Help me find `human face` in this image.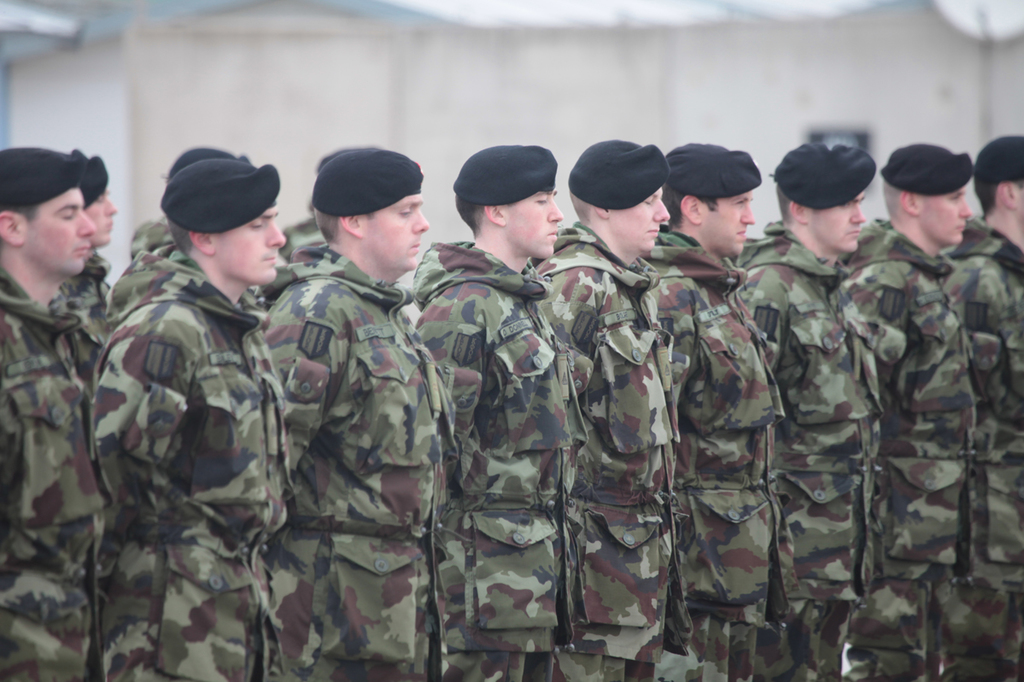
Found it: <box>919,187,968,242</box>.
